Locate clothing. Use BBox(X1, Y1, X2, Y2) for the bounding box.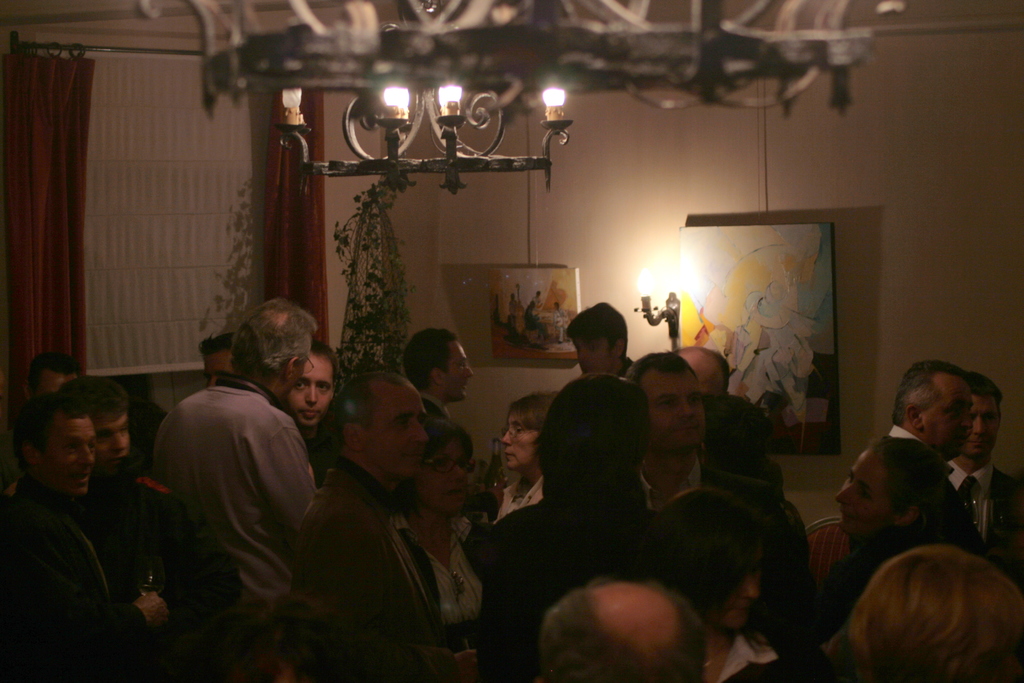
BBox(492, 472, 541, 518).
